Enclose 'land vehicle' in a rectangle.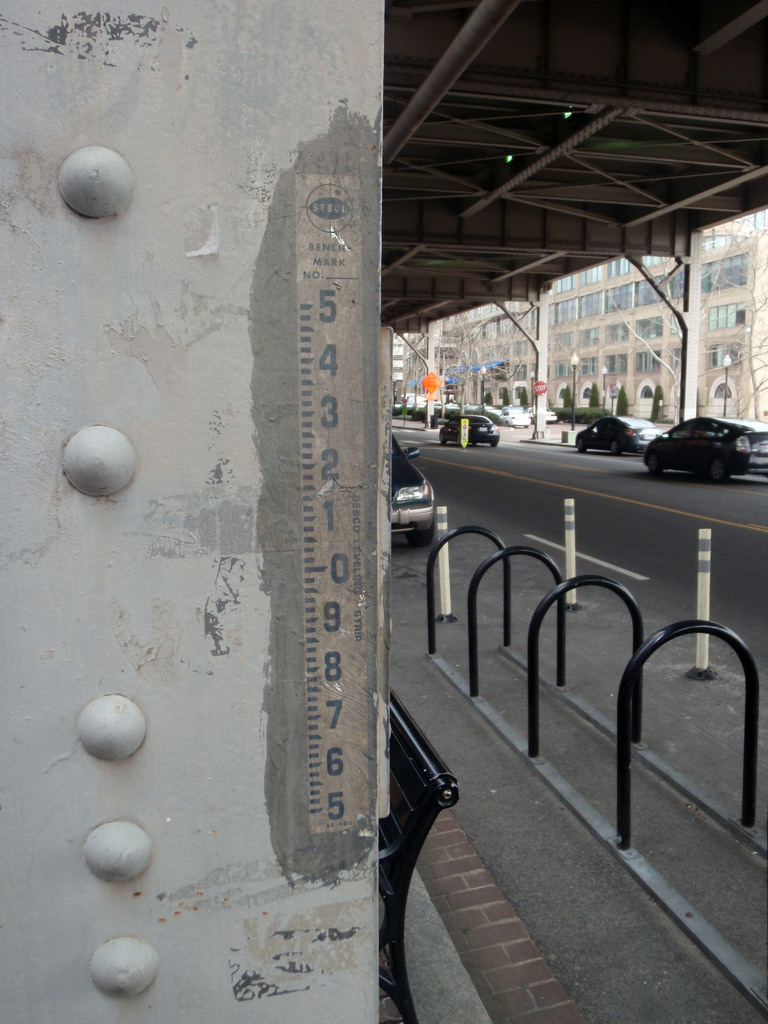
detection(641, 407, 758, 470).
